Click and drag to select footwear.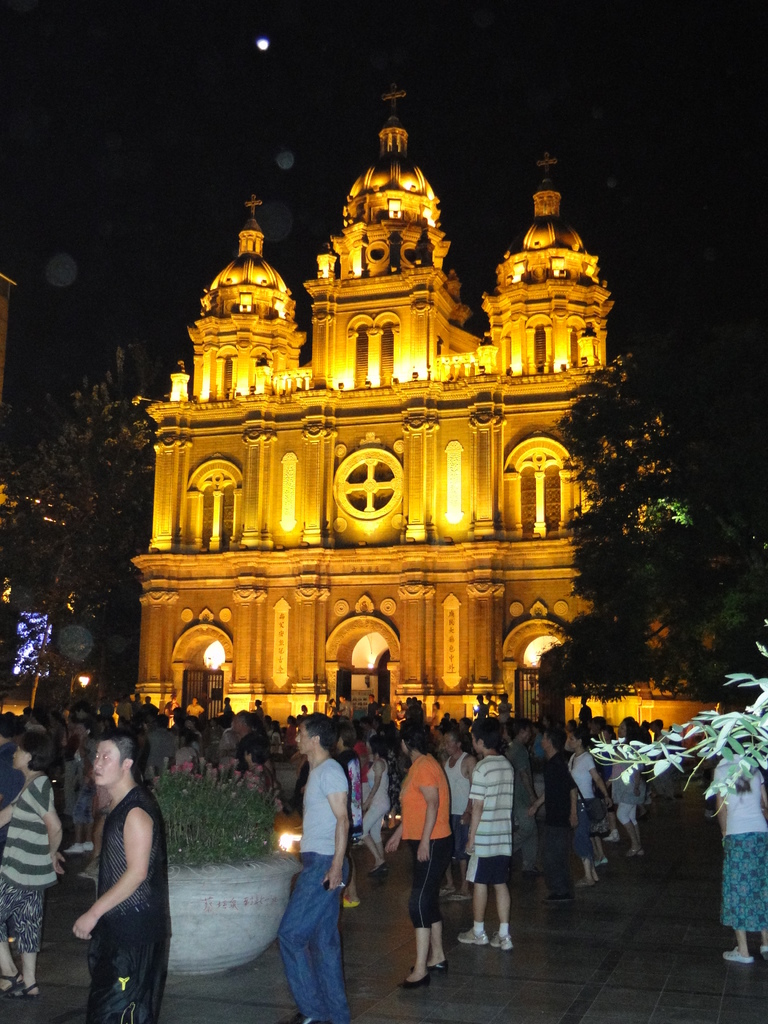
Selection: bbox=(400, 972, 431, 988).
